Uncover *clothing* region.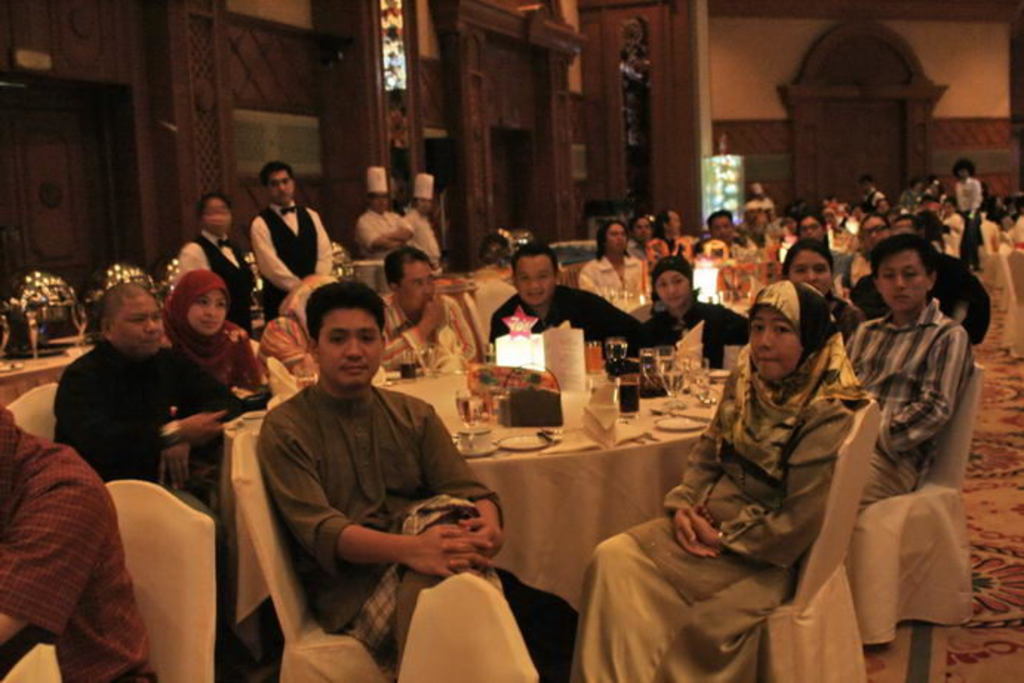
Uncovered: bbox=(167, 268, 270, 396).
